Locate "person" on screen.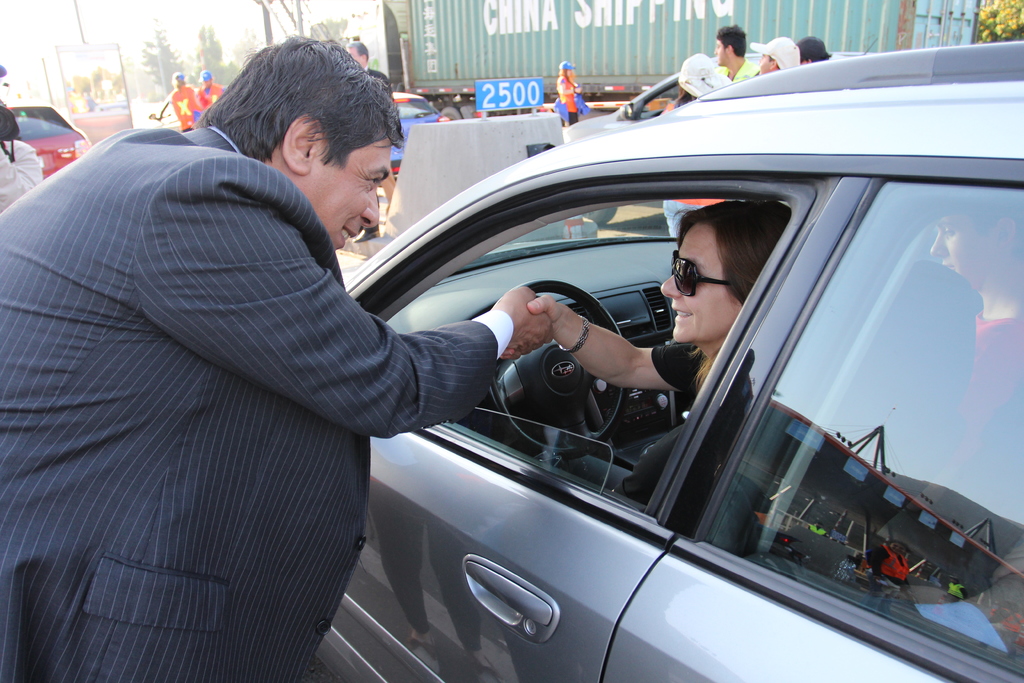
On screen at (left=345, top=40, right=394, bottom=99).
